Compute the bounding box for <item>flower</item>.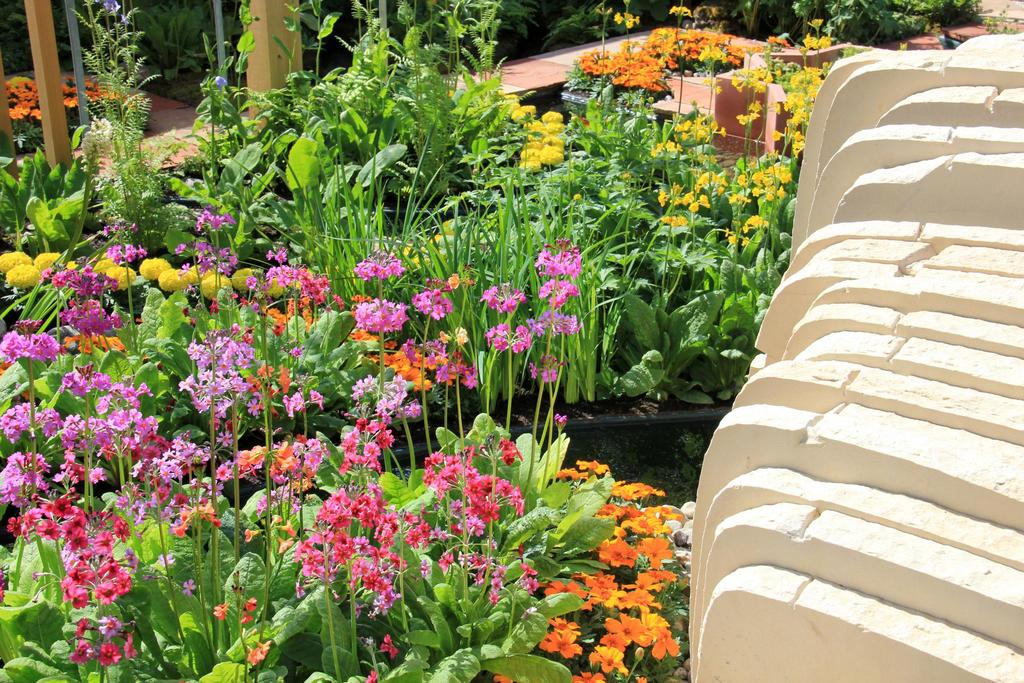
95 640 120 665.
